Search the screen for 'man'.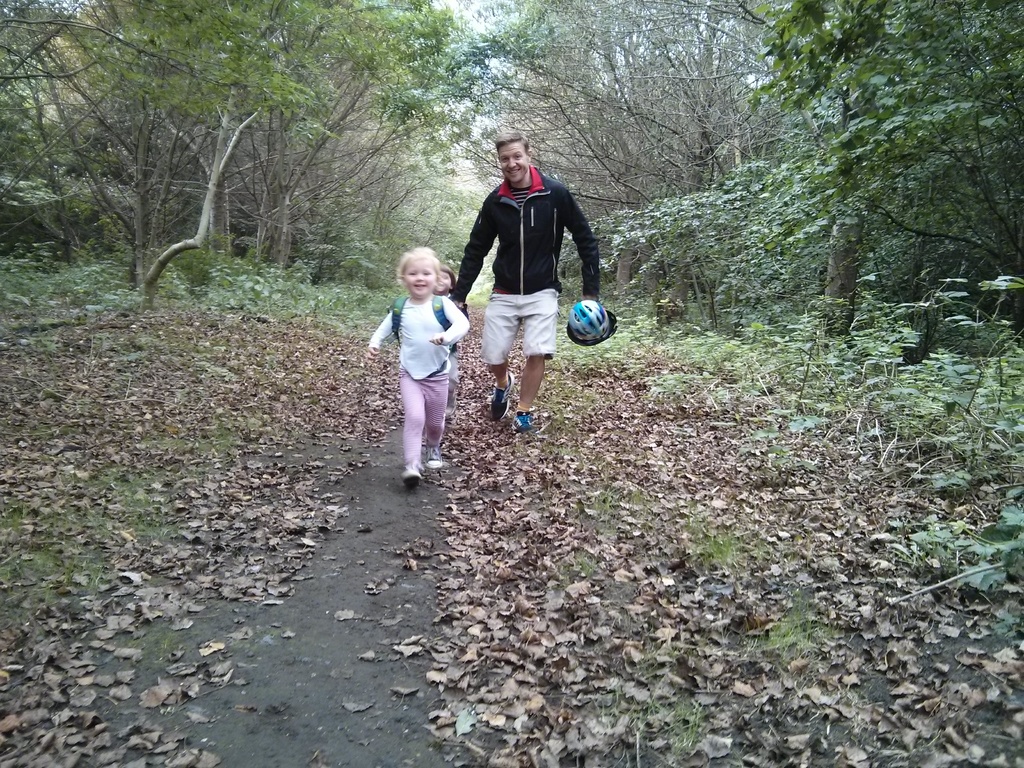
Found at {"left": 460, "top": 137, "right": 600, "bottom": 372}.
